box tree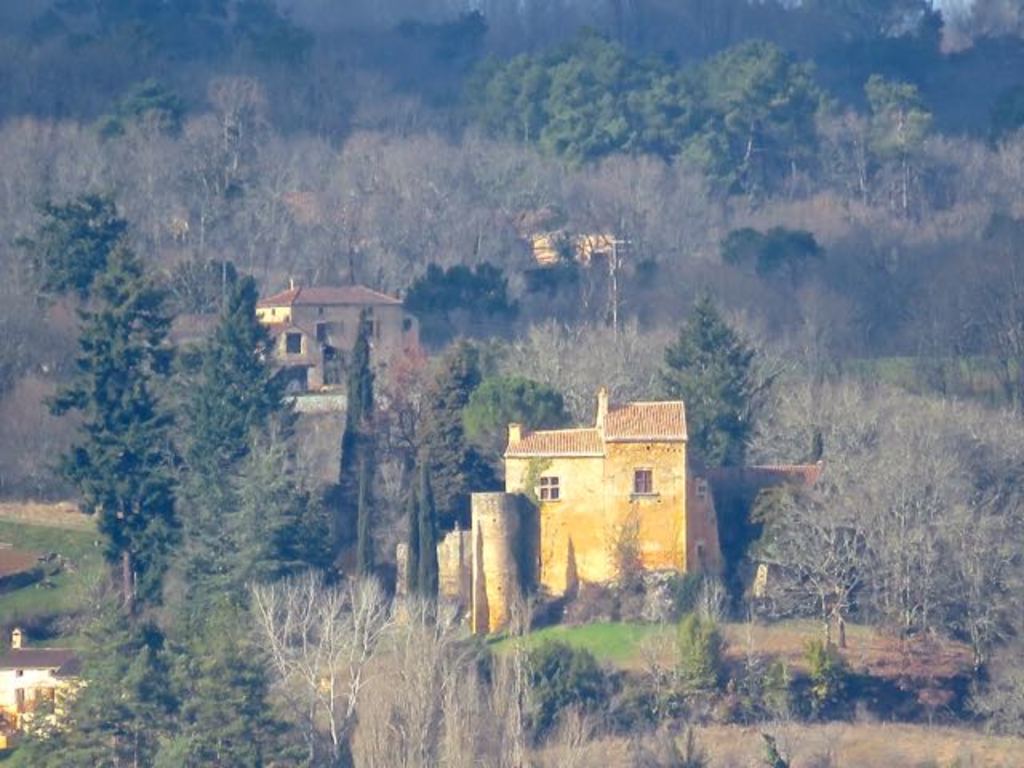
rect(8, 576, 306, 766)
